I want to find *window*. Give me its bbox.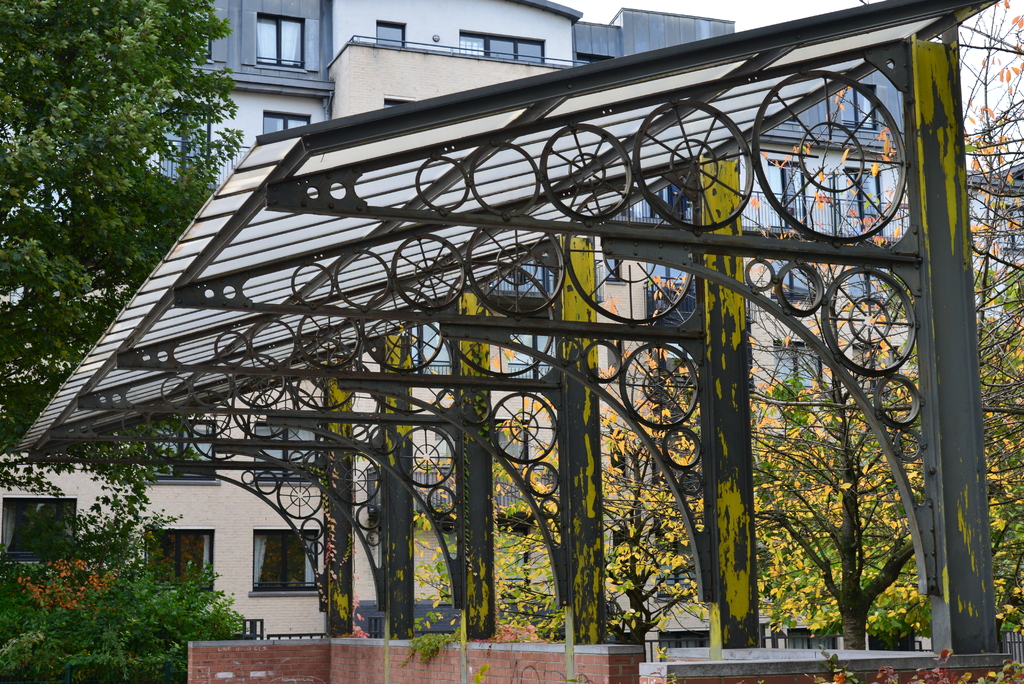
[x1=984, y1=199, x2=1023, y2=247].
